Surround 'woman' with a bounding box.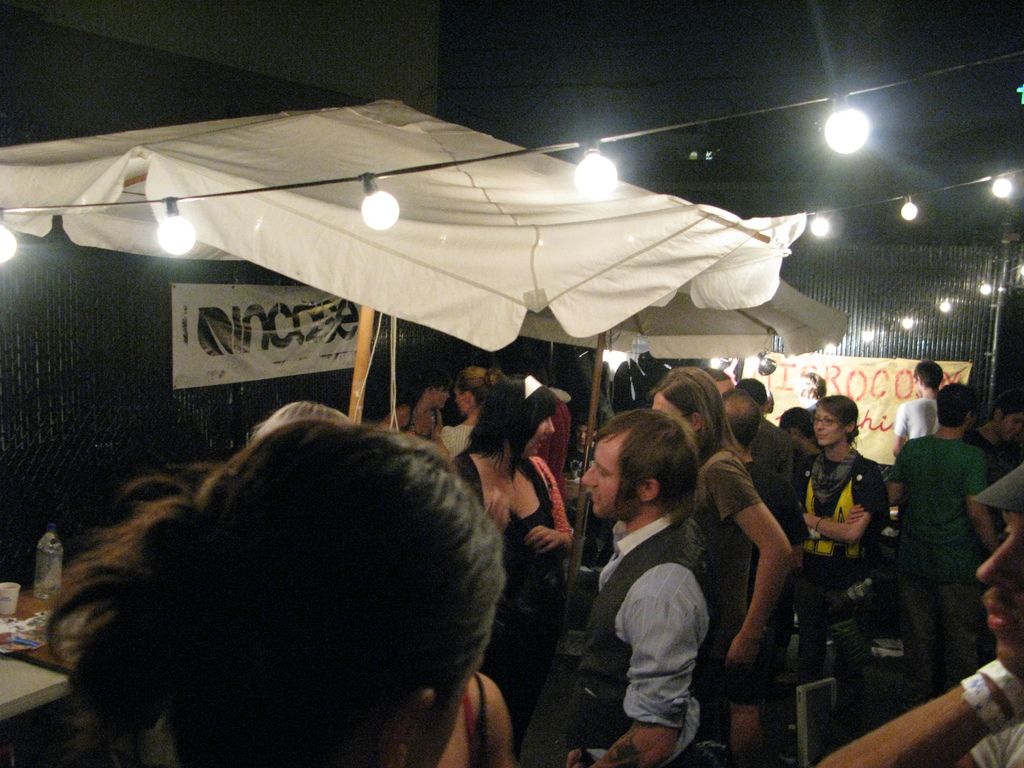
(377, 368, 454, 442).
